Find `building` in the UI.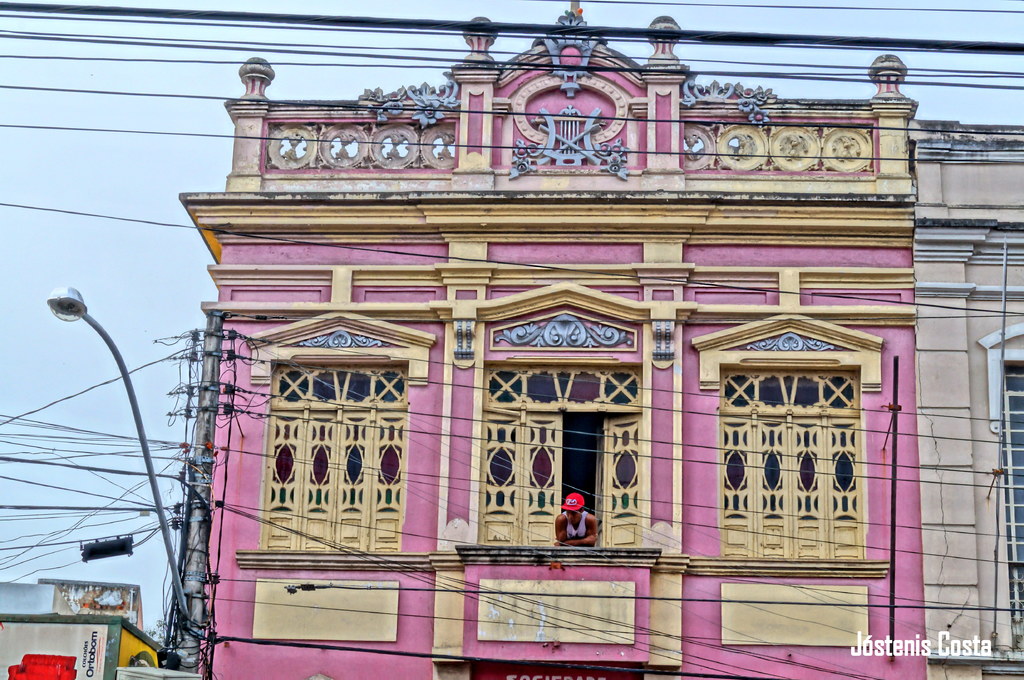
UI element at <bbox>195, 0, 918, 679</bbox>.
